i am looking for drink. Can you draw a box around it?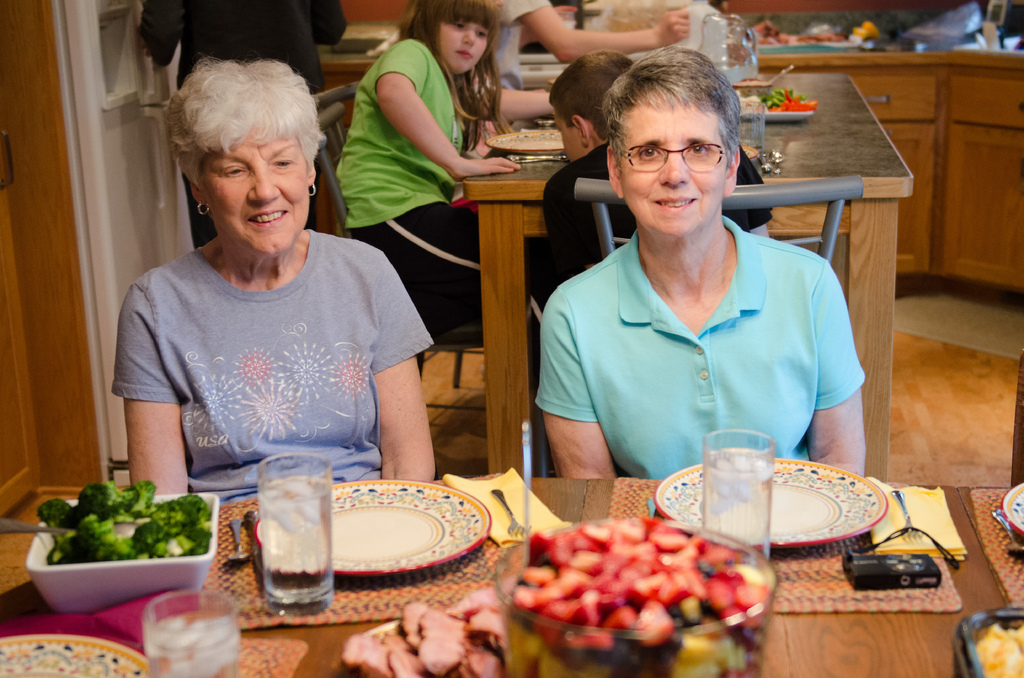
Sure, the bounding box is bbox=[154, 590, 246, 677].
